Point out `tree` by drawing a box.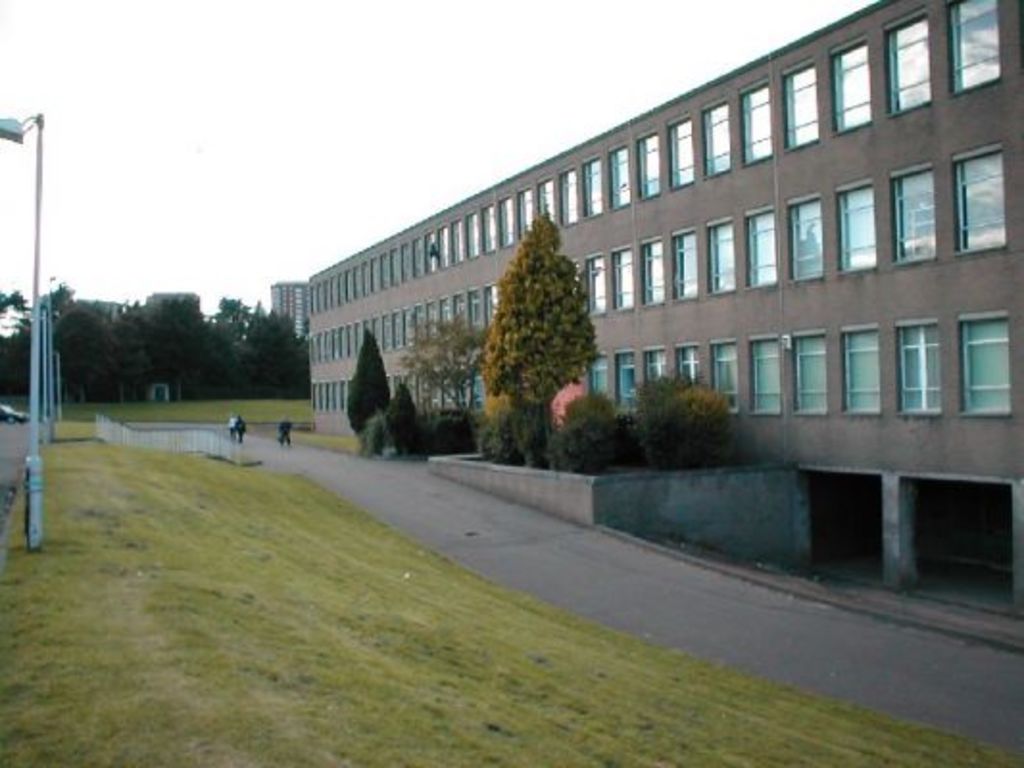
480/200/601/438.
